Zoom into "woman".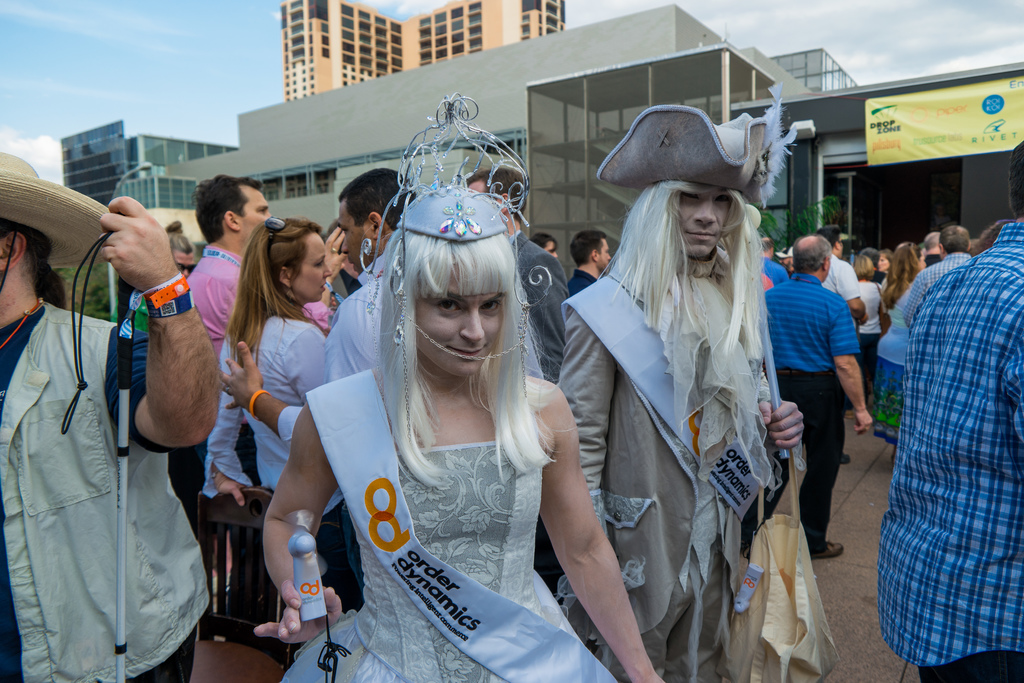
Zoom target: <region>298, 161, 595, 633</region>.
